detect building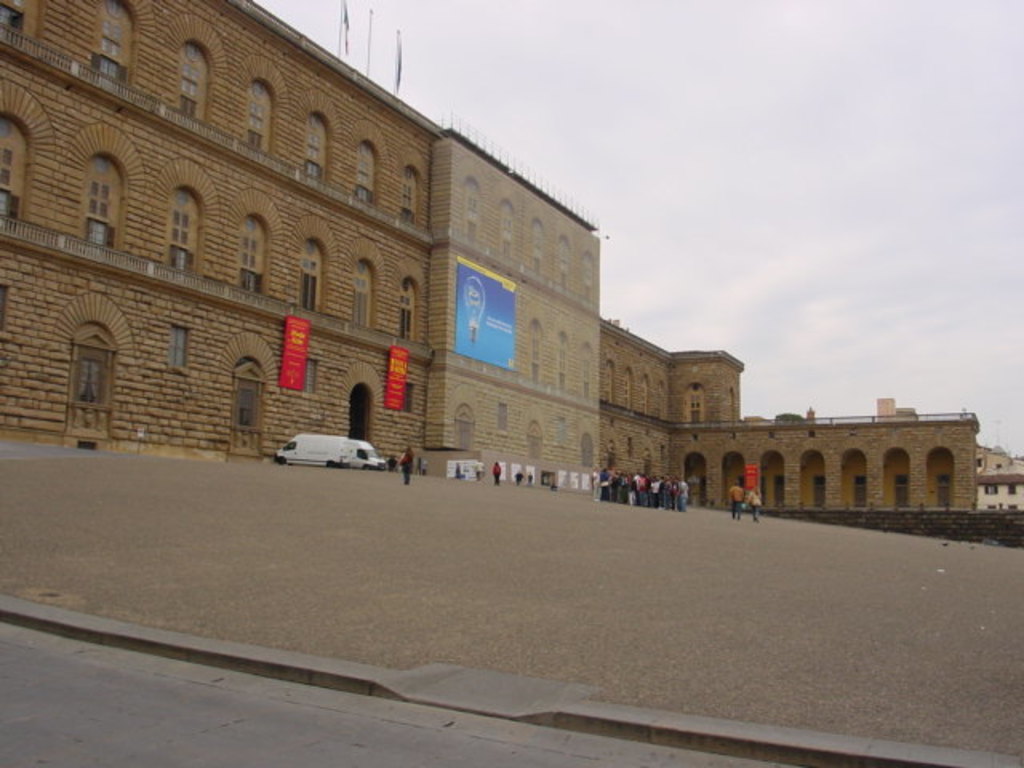
[978,445,1022,510]
